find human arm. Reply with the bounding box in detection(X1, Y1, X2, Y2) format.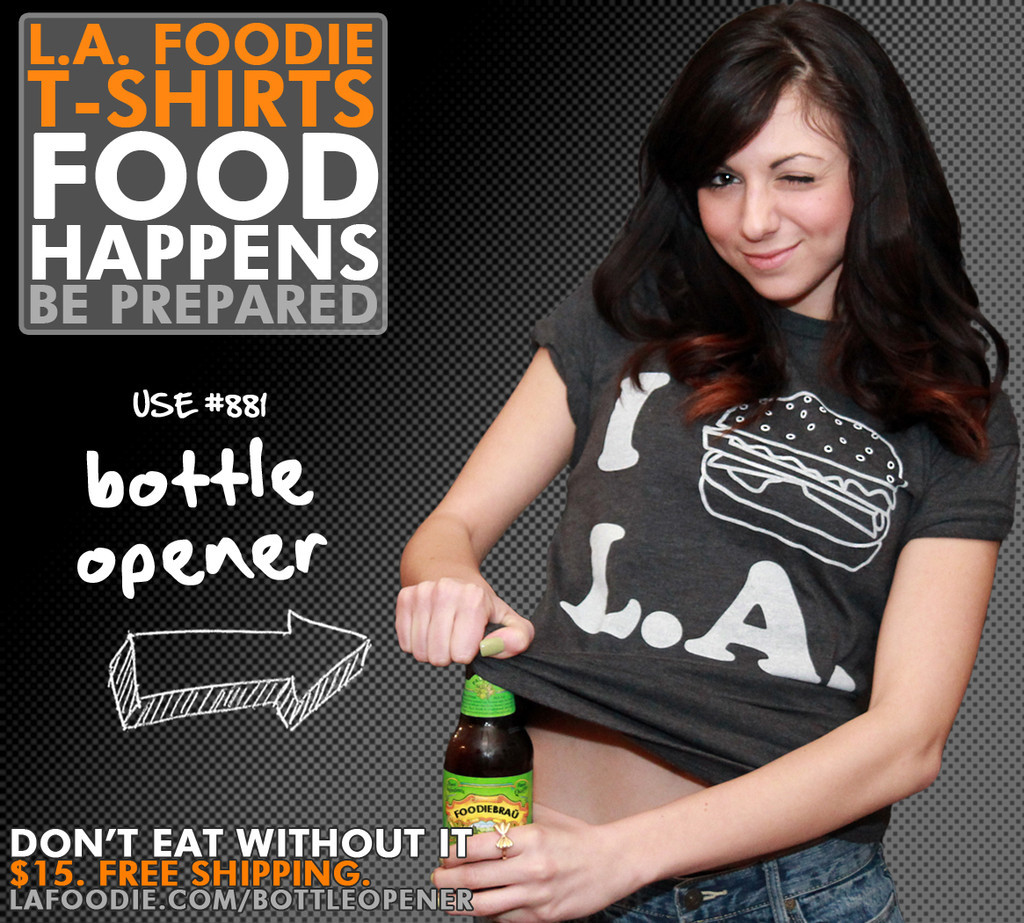
detection(412, 345, 595, 663).
